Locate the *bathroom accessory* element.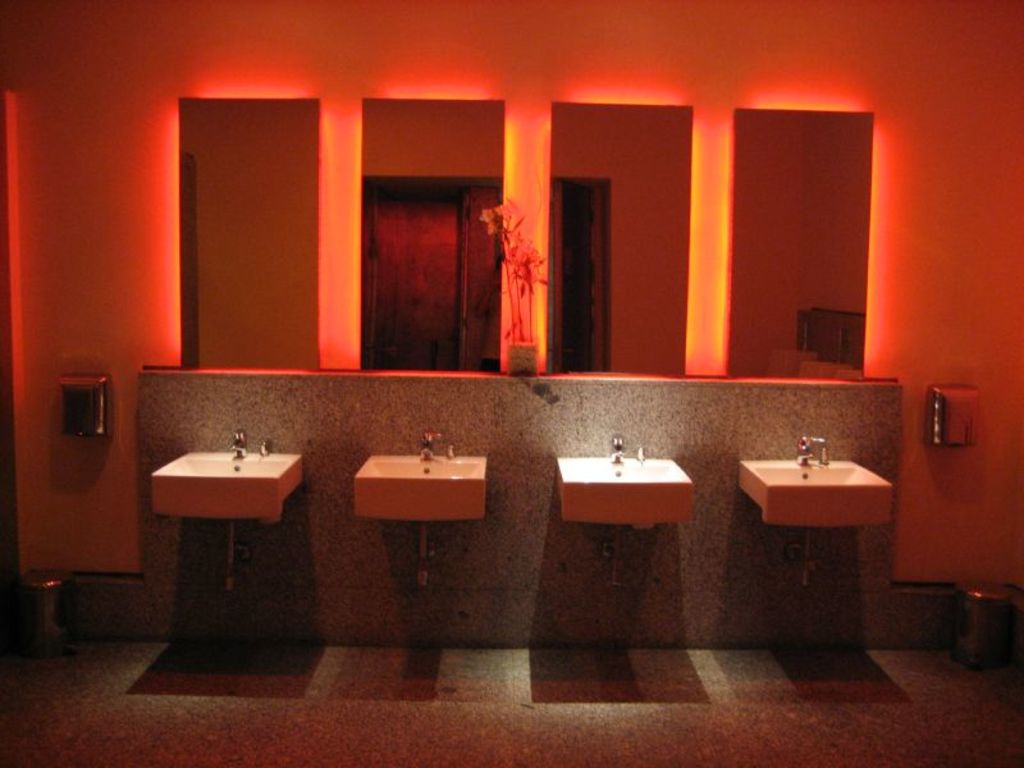
Element bbox: <region>609, 431, 627, 463</region>.
